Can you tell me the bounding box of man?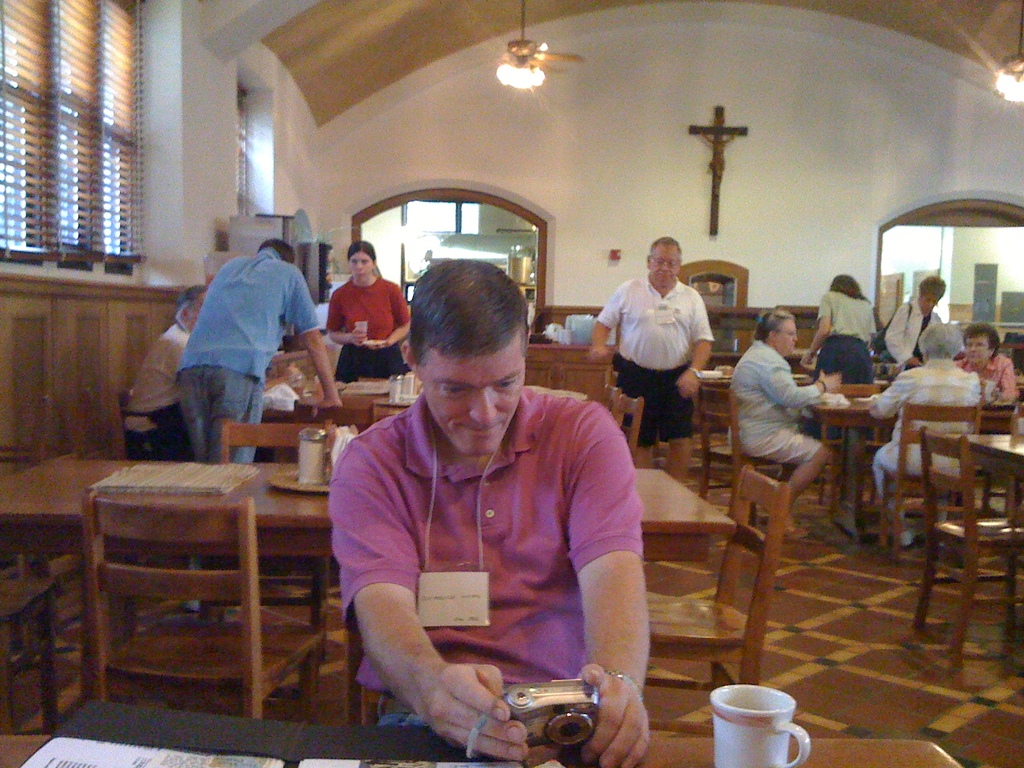
(730, 306, 835, 525).
